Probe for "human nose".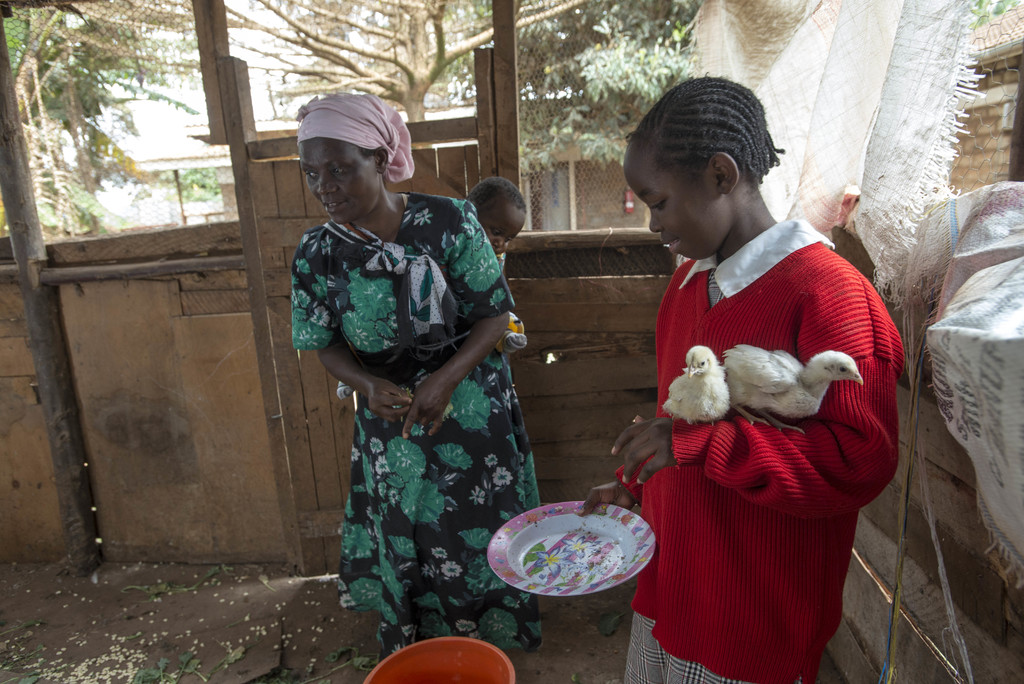
Probe result: region(650, 209, 662, 232).
